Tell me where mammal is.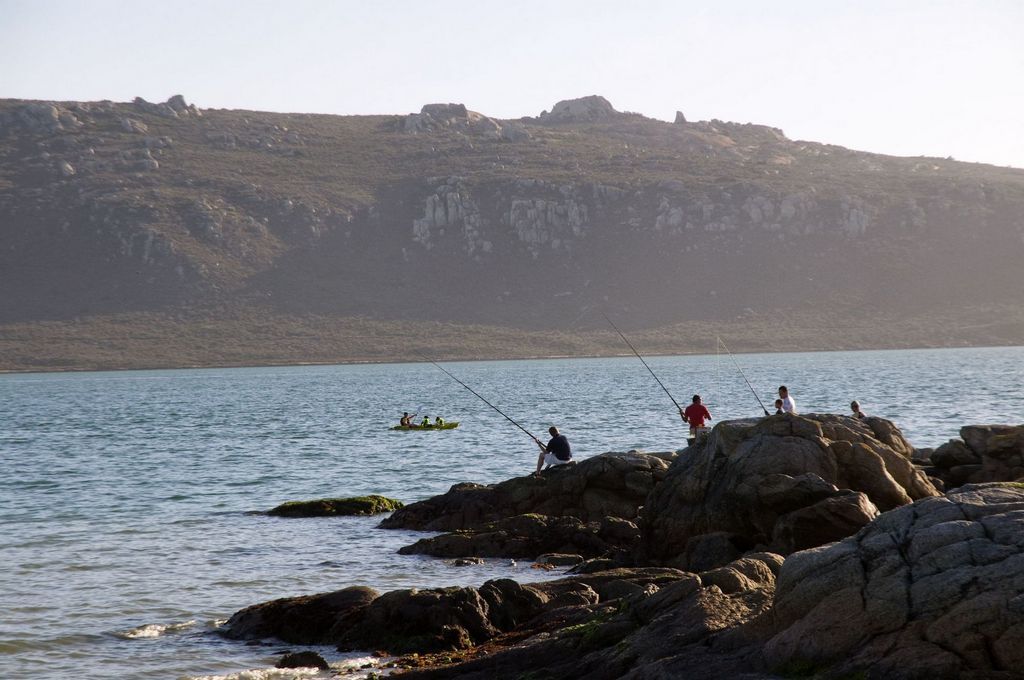
mammal is at 435,415,444,426.
